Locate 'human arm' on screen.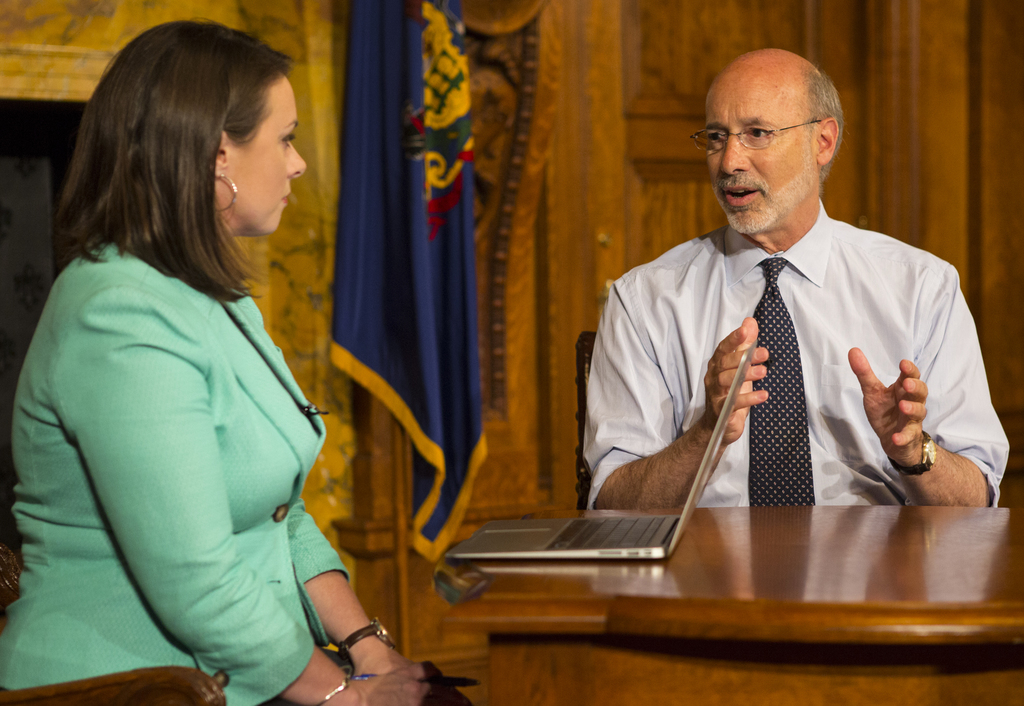
On screen at (65, 306, 430, 690).
